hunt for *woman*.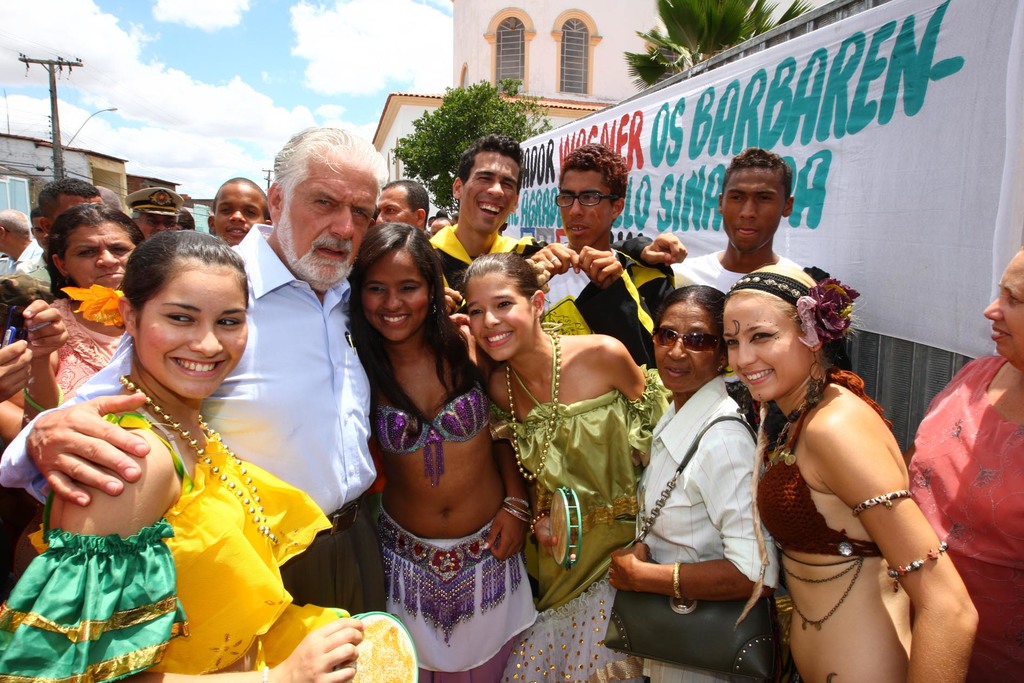
Hunted down at {"left": 448, "top": 228, "right": 659, "bottom": 682}.
